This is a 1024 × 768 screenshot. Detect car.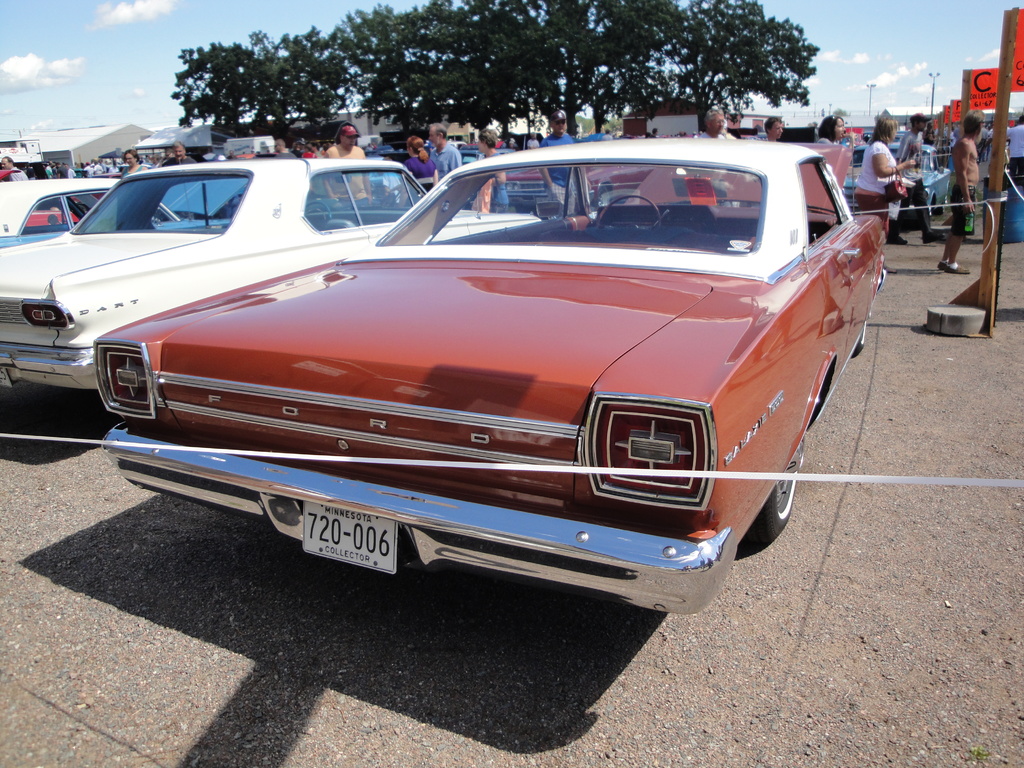
(0, 150, 546, 392).
